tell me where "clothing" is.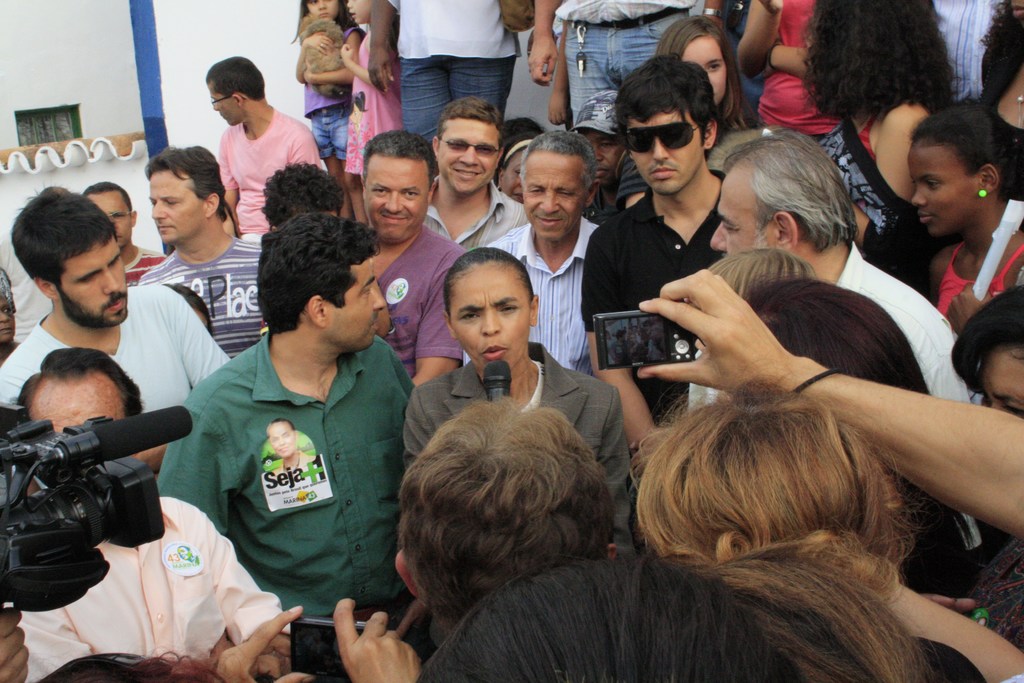
"clothing" is at bbox=(588, 170, 740, 440).
